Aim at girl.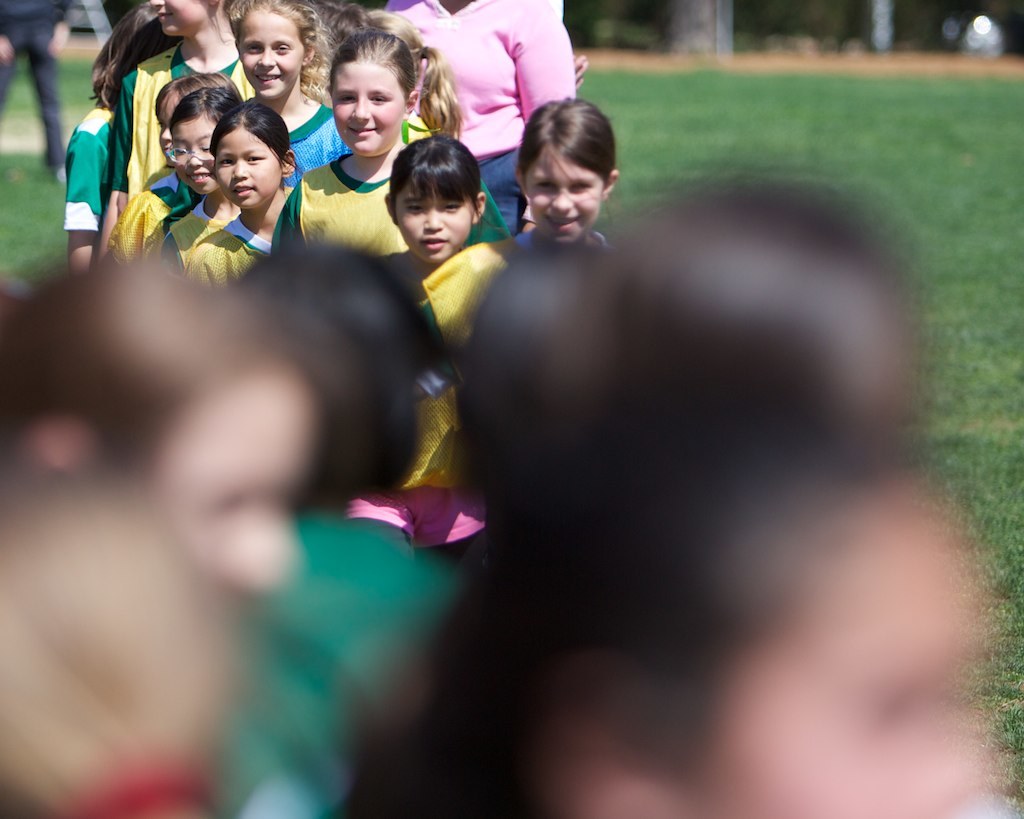
Aimed at (96, 0, 254, 277).
